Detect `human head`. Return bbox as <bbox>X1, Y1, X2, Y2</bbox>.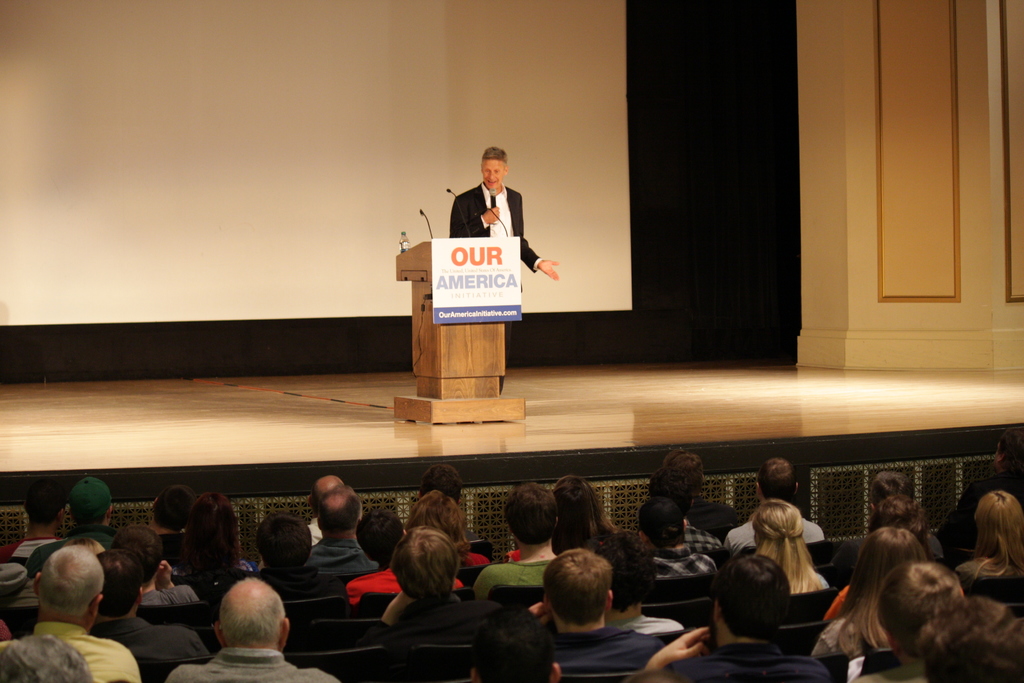
<bbox>150, 489, 200, 534</bbox>.
